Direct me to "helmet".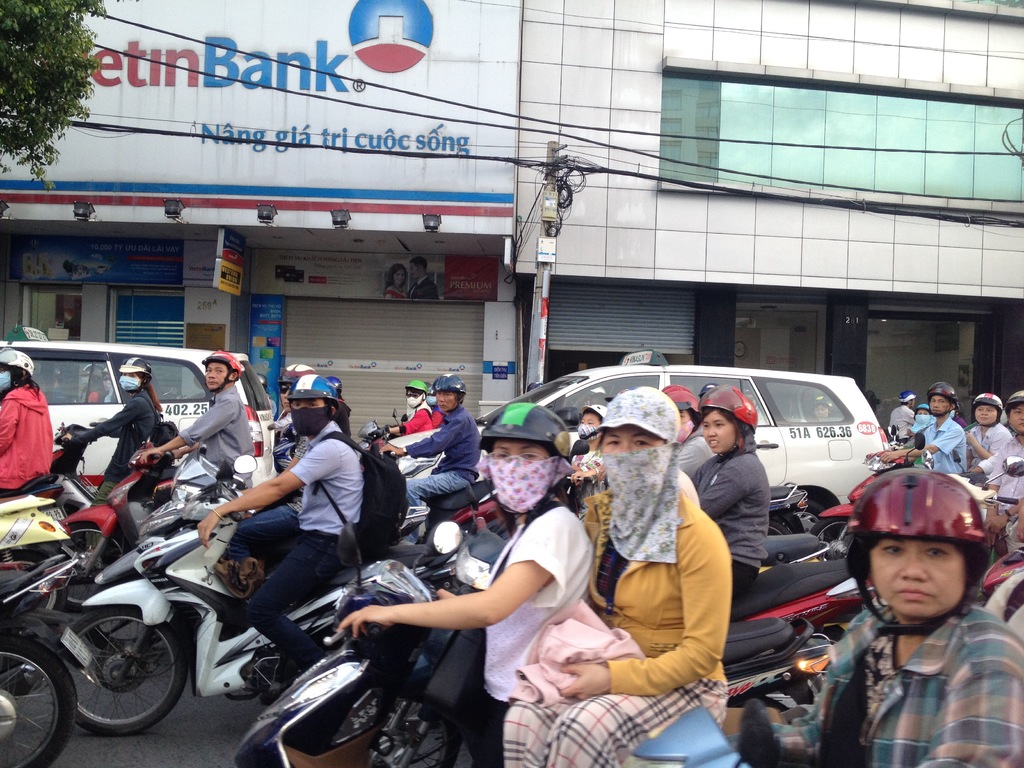
Direction: {"x1": 924, "y1": 381, "x2": 962, "y2": 417}.
